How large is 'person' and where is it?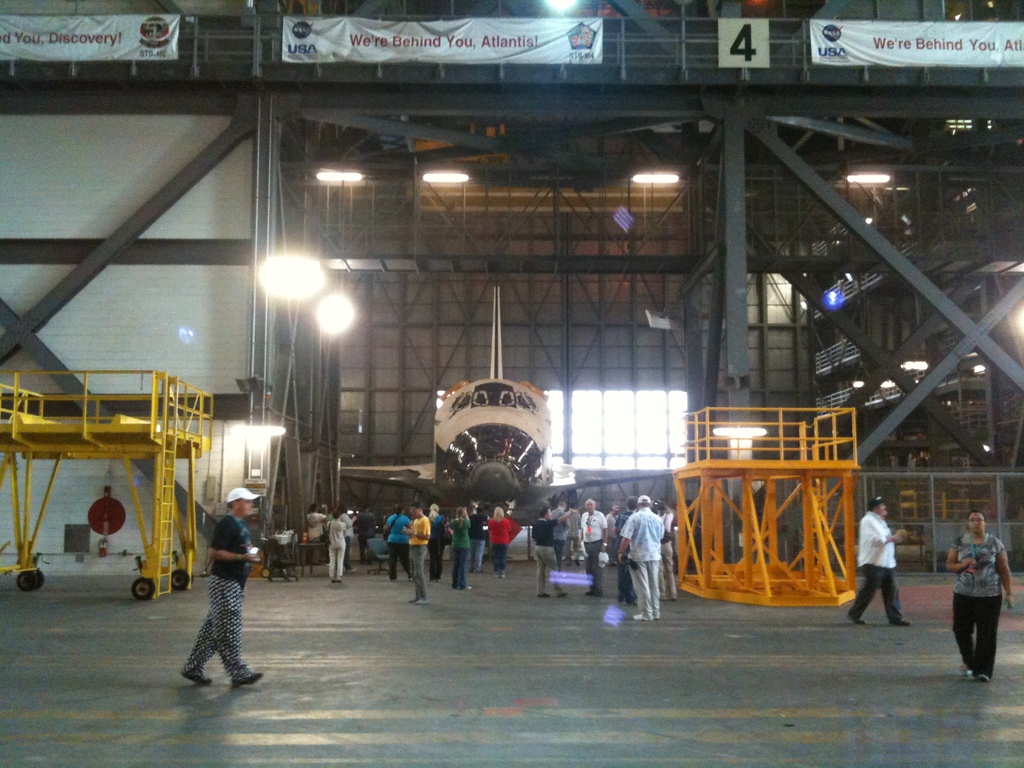
Bounding box: 948,512,1012,684.
